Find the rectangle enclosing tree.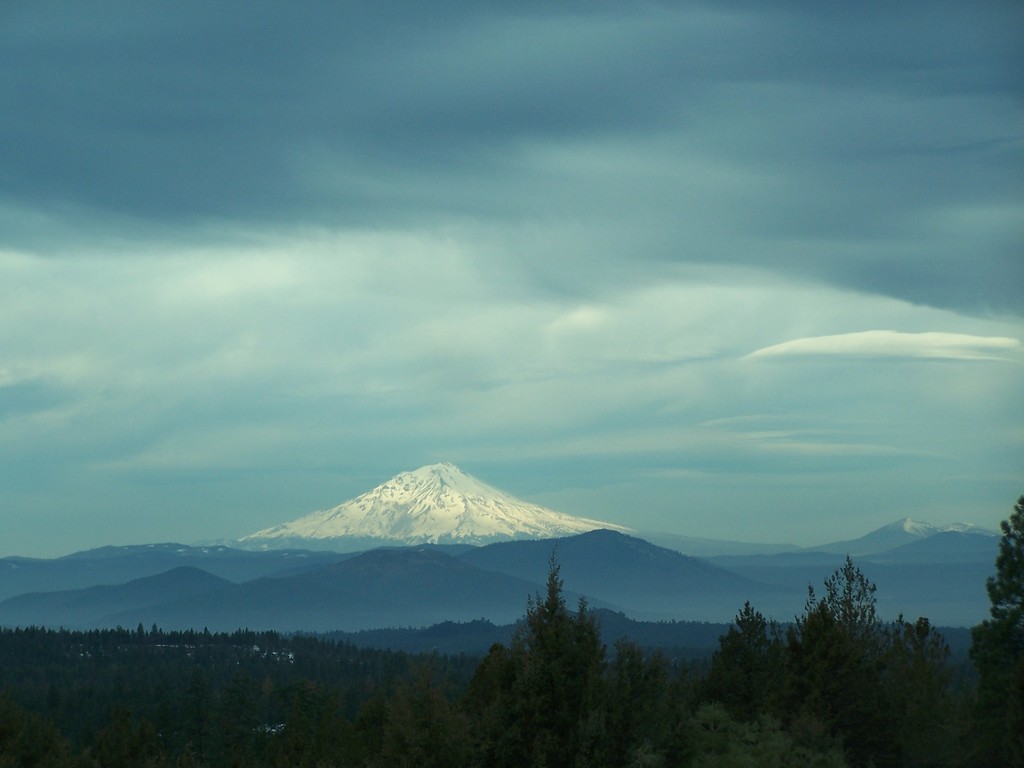
(left=963, top=490, right=1023, bottom=767).
